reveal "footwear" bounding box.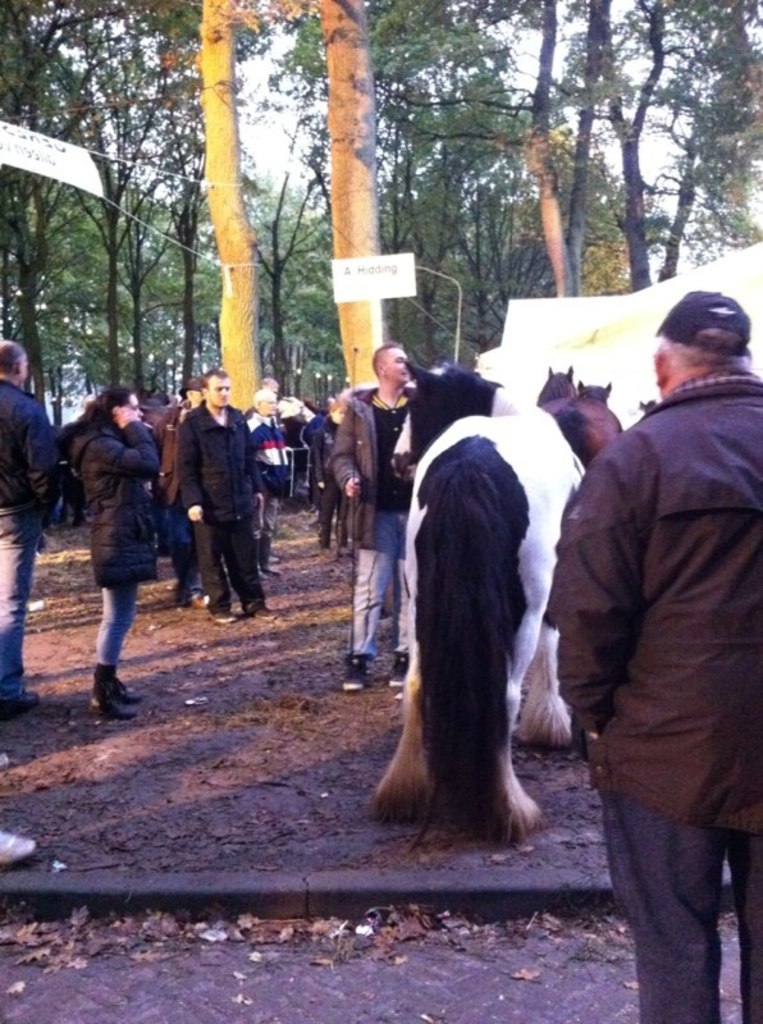
Revealed: locate(191, 595, 209, 612).
